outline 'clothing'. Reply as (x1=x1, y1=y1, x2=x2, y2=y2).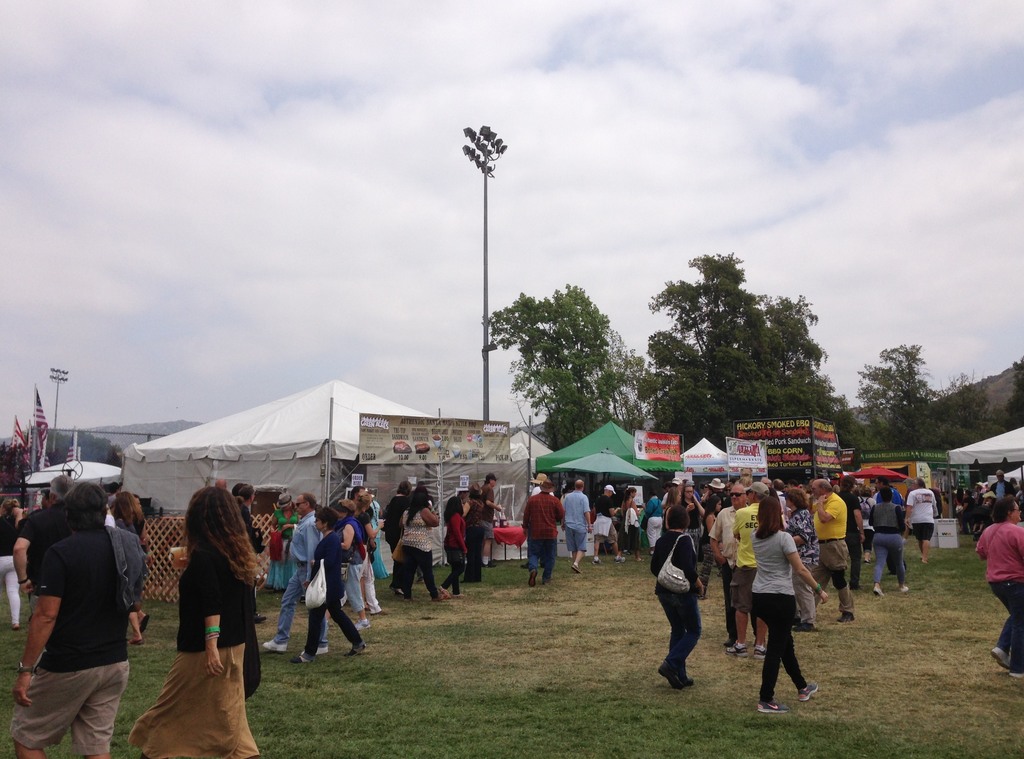
(x1=270, y1=511, x2=323, y2=642).
